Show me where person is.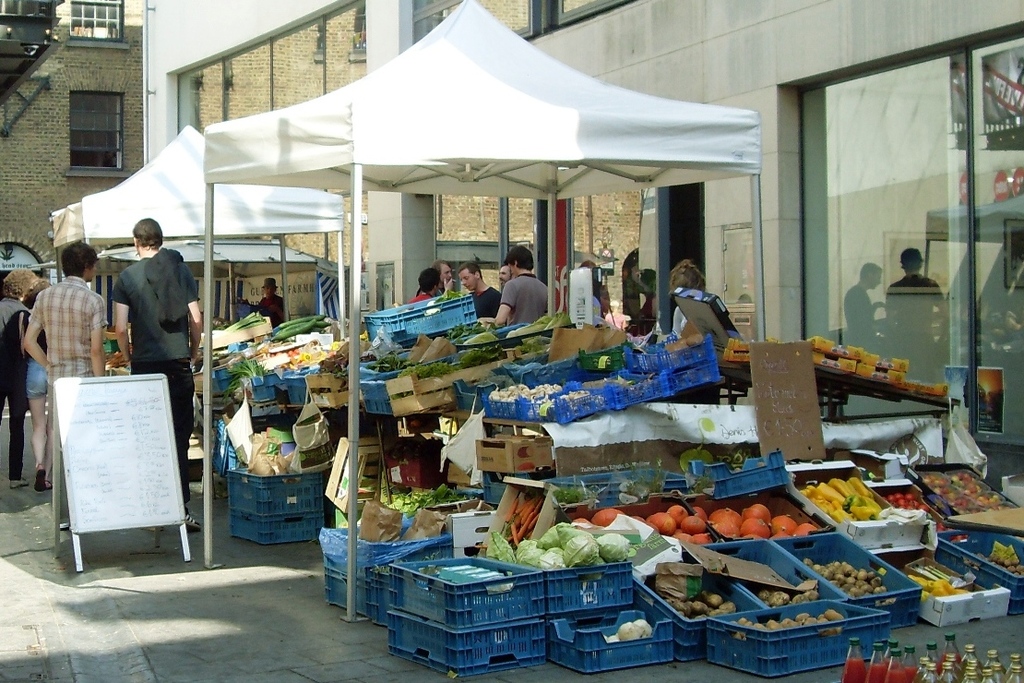
person is at <box>0,270,34,495</box>.
